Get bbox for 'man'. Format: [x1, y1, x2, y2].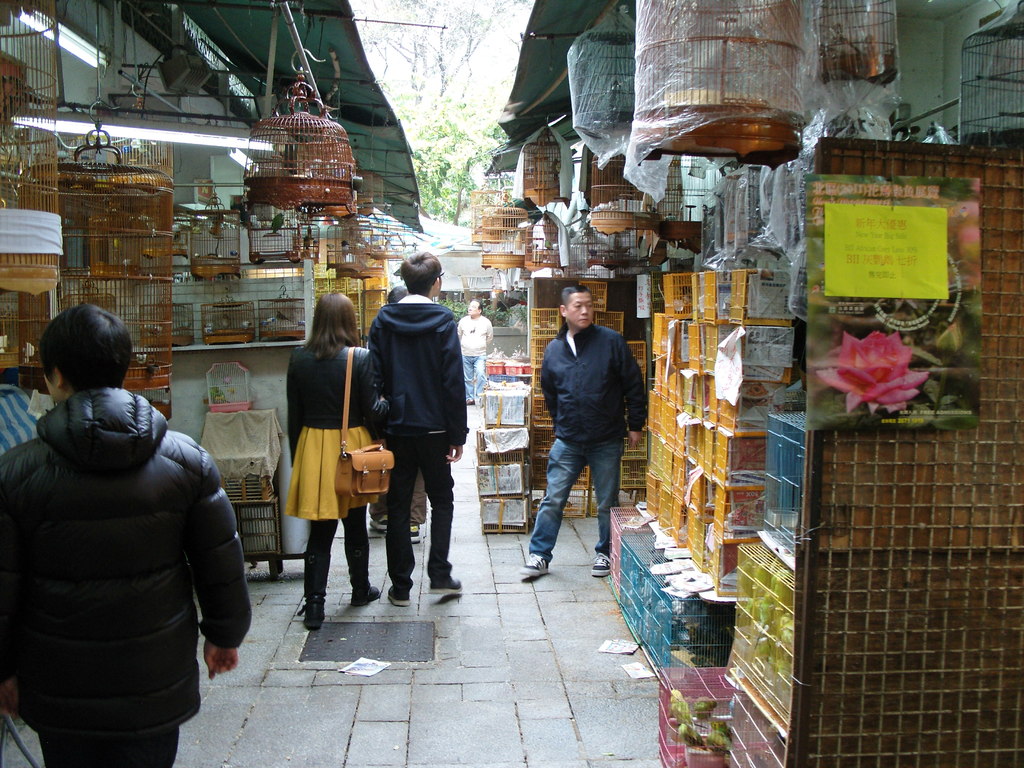
[366, 251, 469, 608].
